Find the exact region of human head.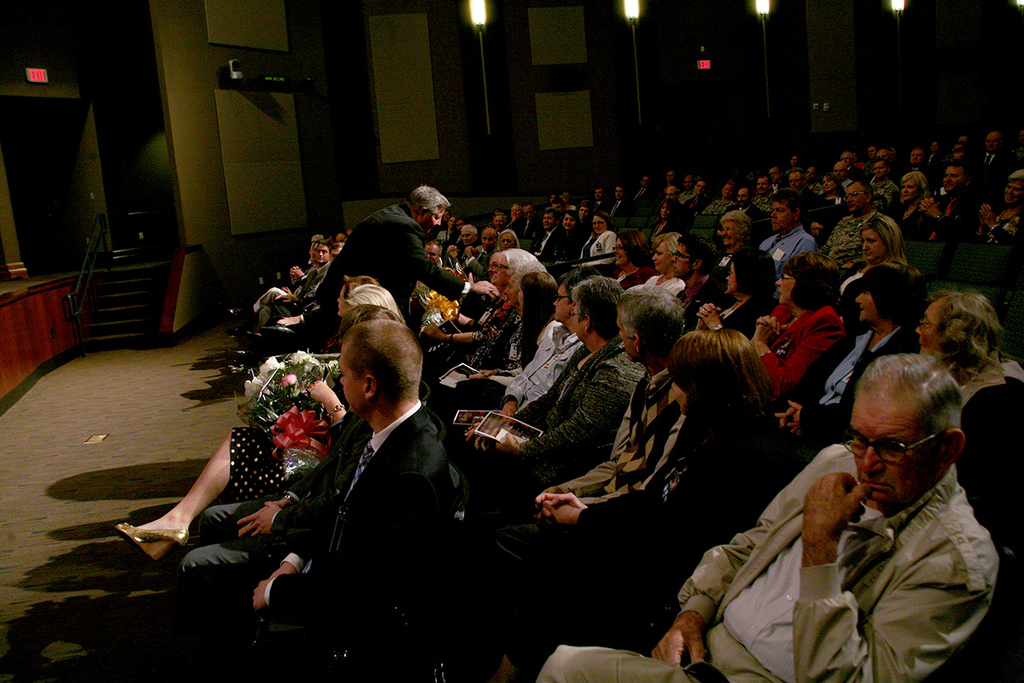
Exact region: x1=823, y1=172, x2=837, y2=192.
